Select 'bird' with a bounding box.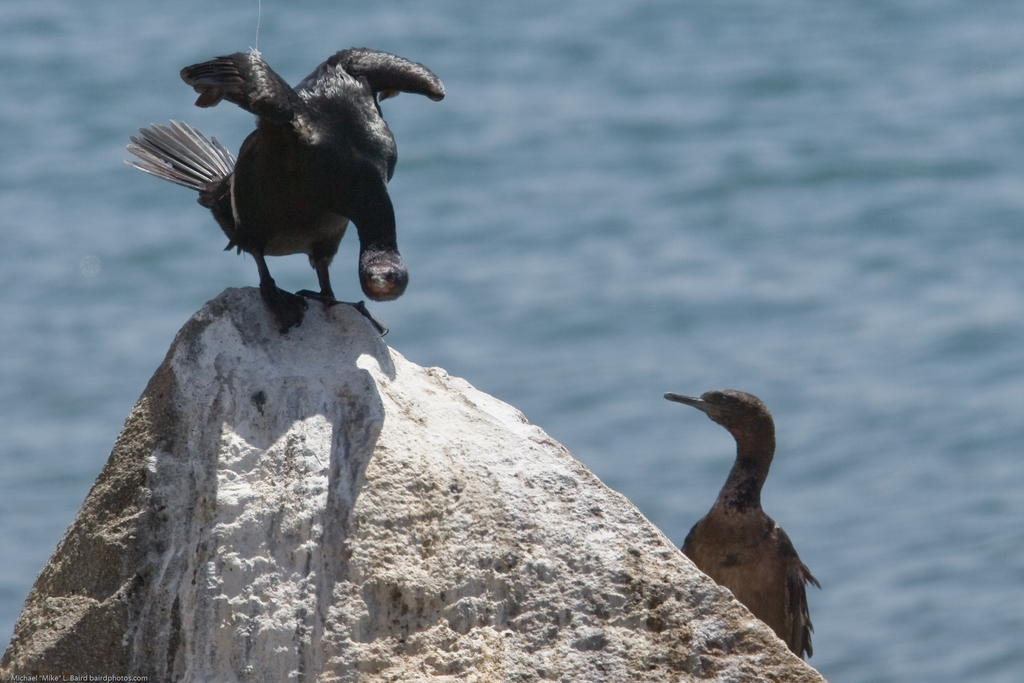
[left=657, top=377, right=829, bottom=660].
